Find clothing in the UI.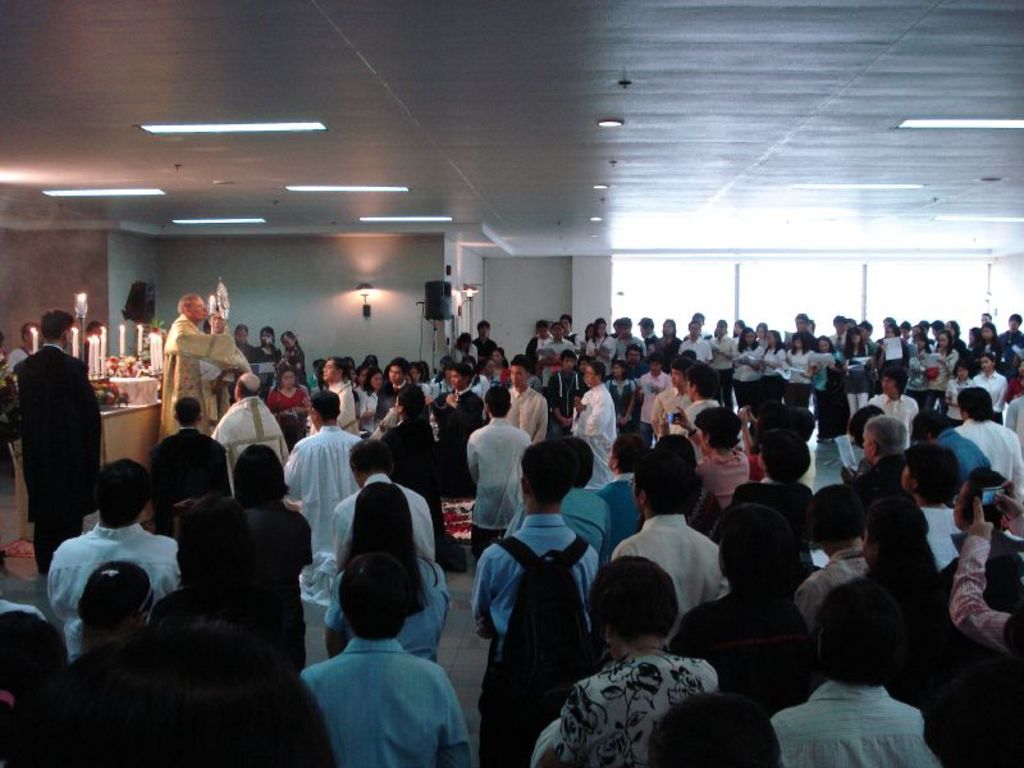
UI element at BBox(49, 527, 186, 664).
